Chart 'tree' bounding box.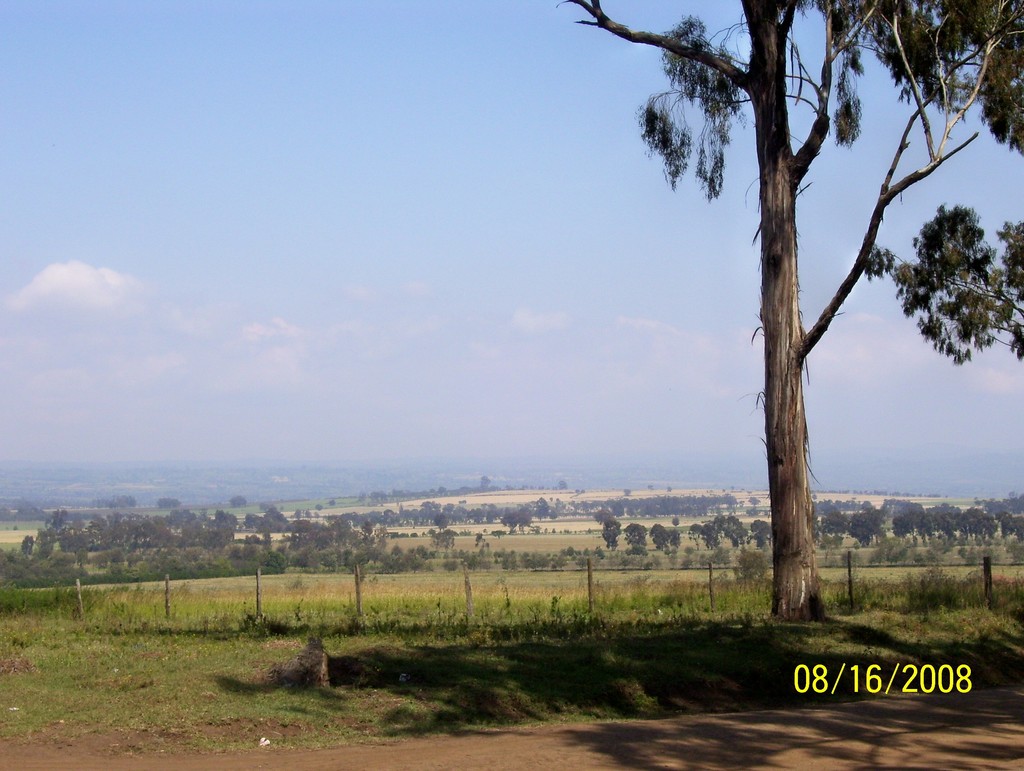
Charted: <bbox>688, 514, 772, 549</bbox>.
